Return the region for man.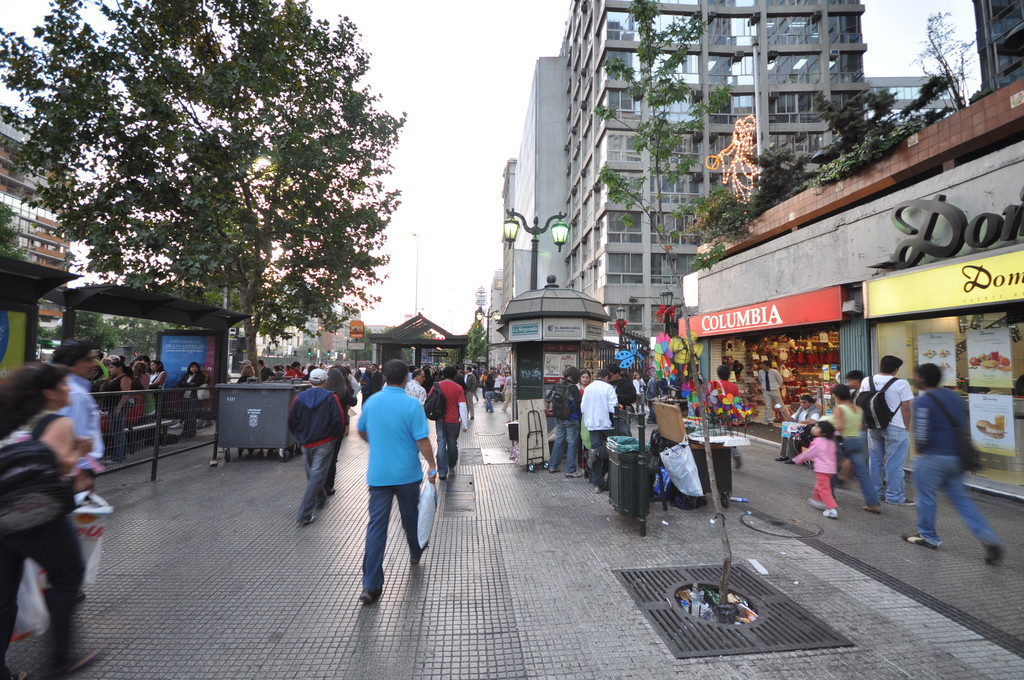
[left=405, top=371, right=428, bottom=406].
